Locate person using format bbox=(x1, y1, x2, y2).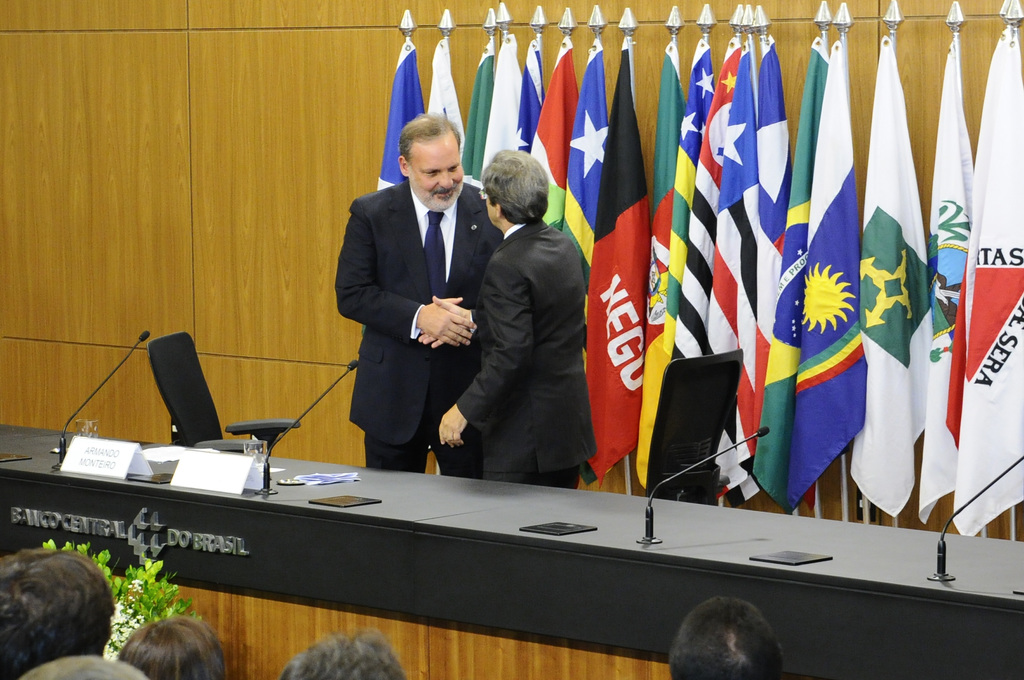
bbox=(332, 109, 504, 475).
